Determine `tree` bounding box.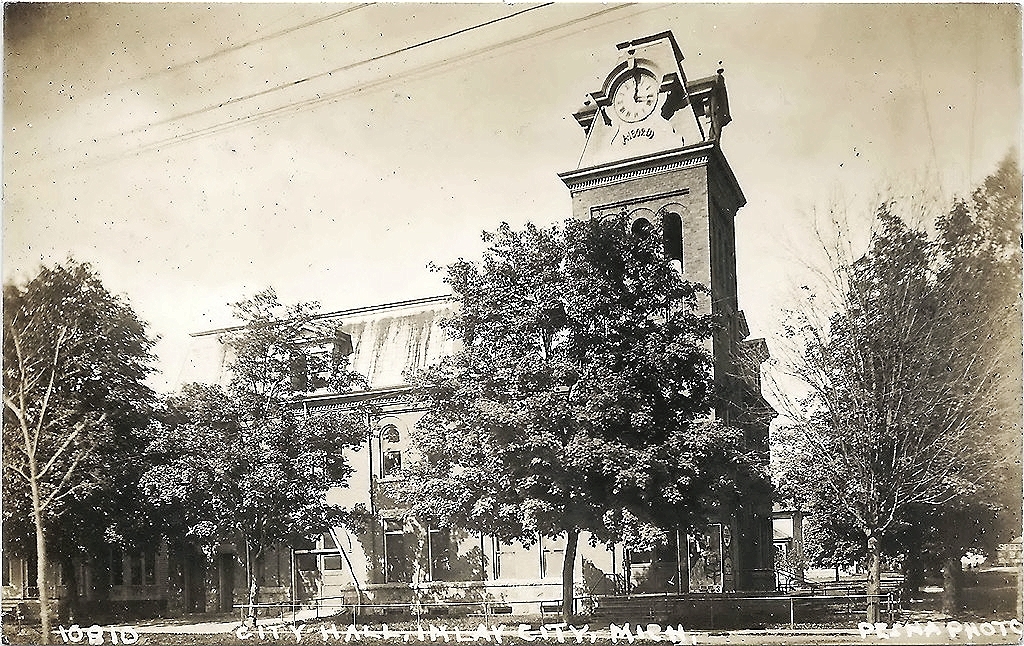
Determined: pyautogui.locateOnScreen(762, 132, 1023, 627).
